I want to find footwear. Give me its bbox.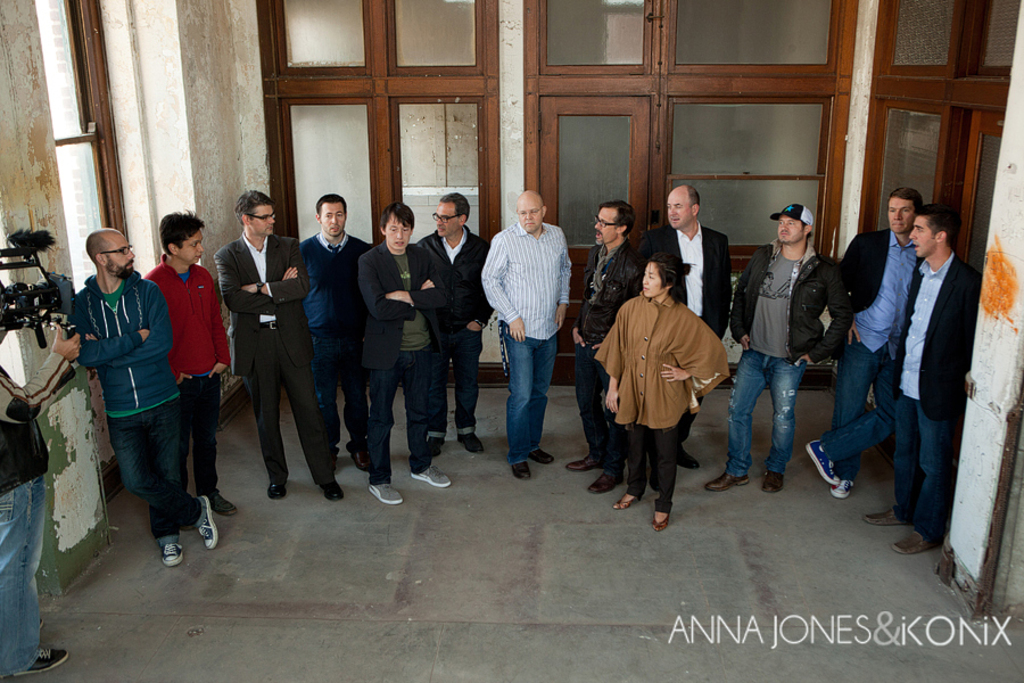
{"left": 193, "top": 496, "right": 224, "bottom": 550}.
